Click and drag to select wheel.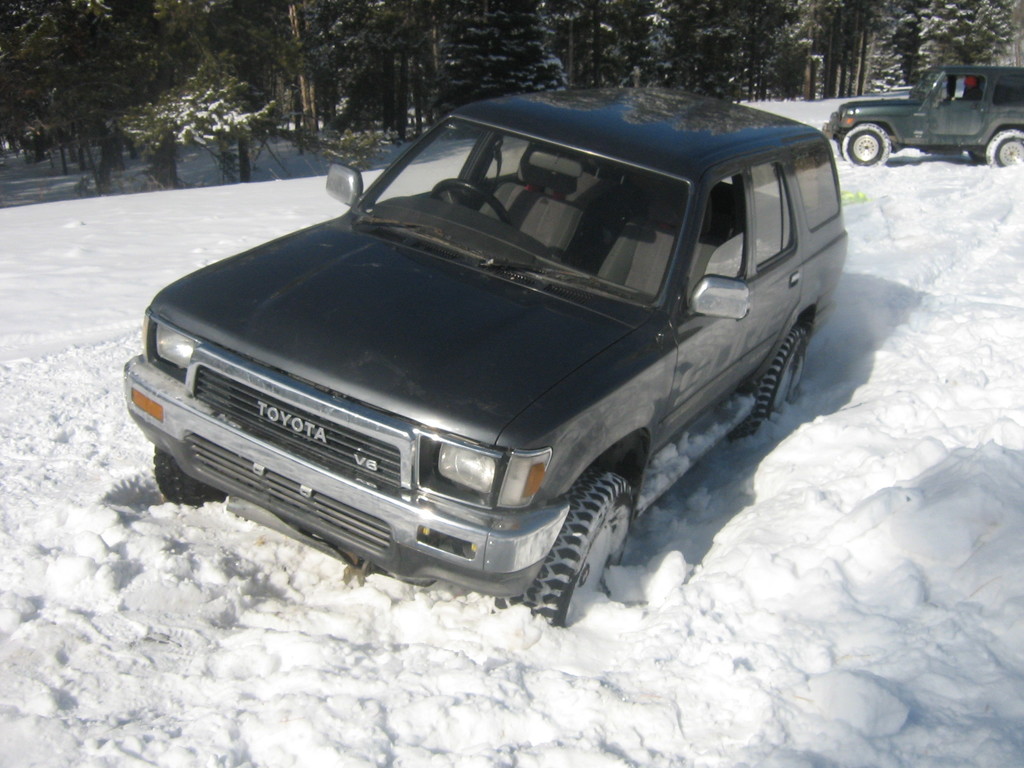
Selection: 986, 127, 1023, 172.
